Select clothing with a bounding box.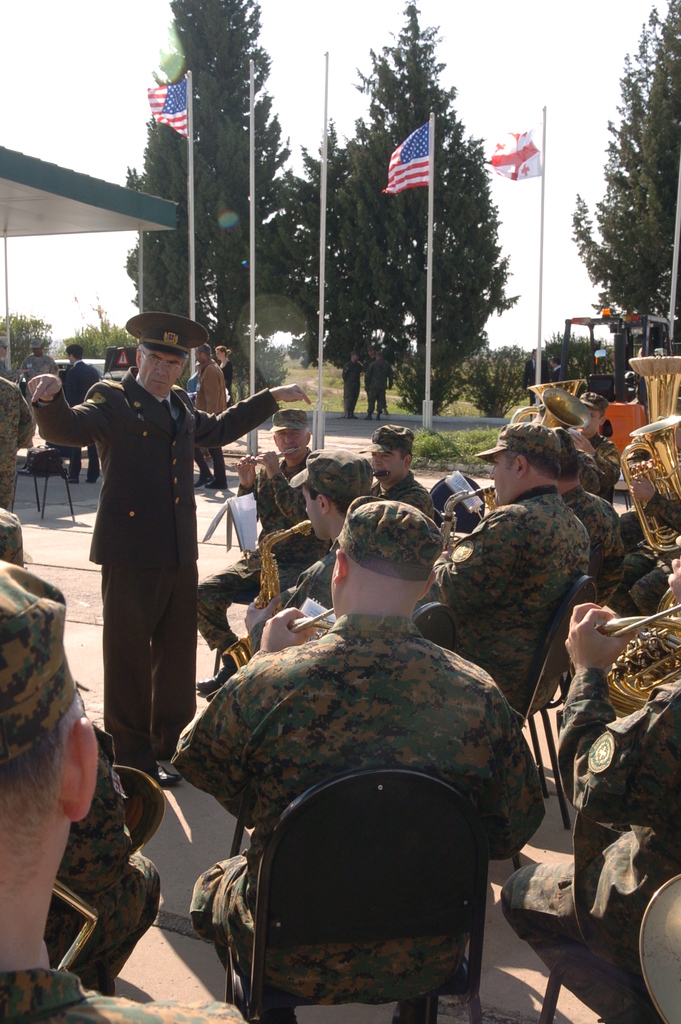
565, 485, 626, 605.
